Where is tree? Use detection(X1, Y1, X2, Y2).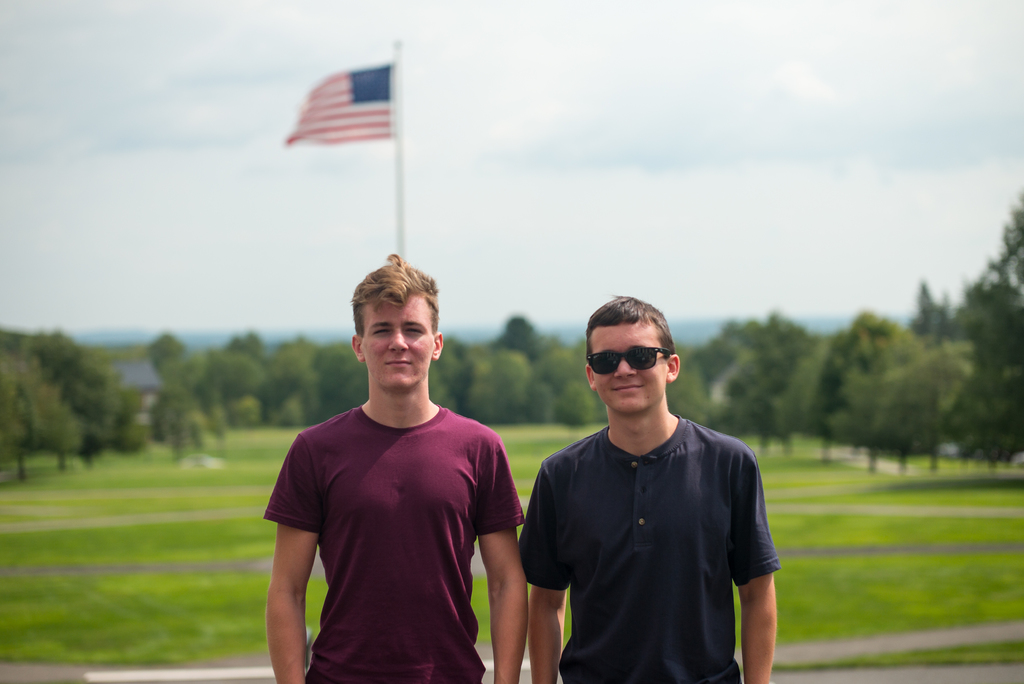
detection(420, 334, 470, 416).
